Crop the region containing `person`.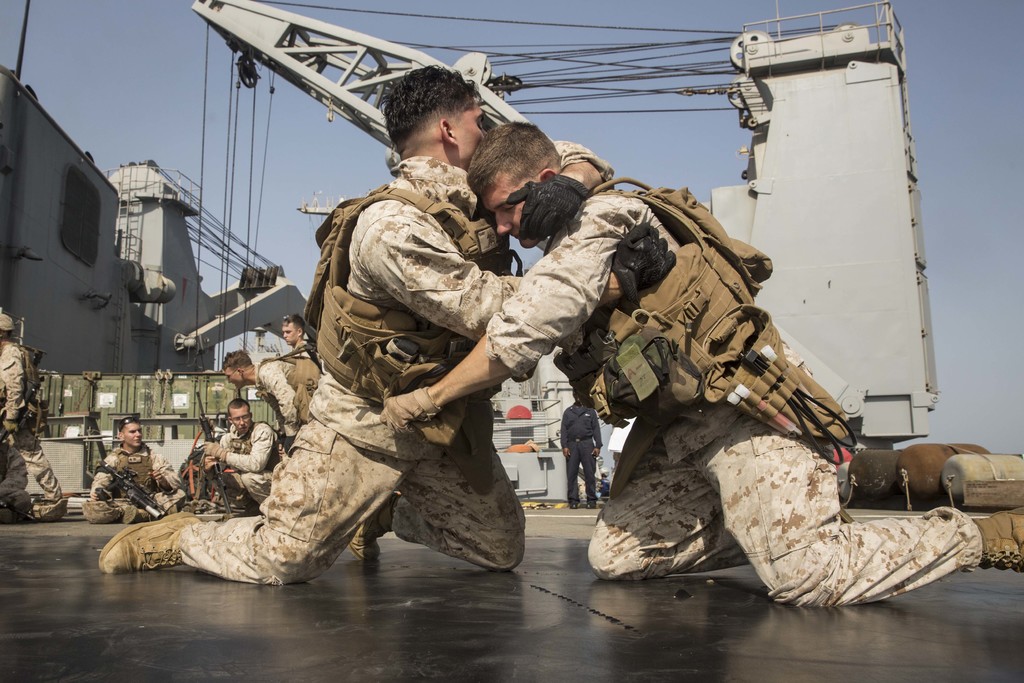
Crop region: l=560, t=393, r=601, b=513.
